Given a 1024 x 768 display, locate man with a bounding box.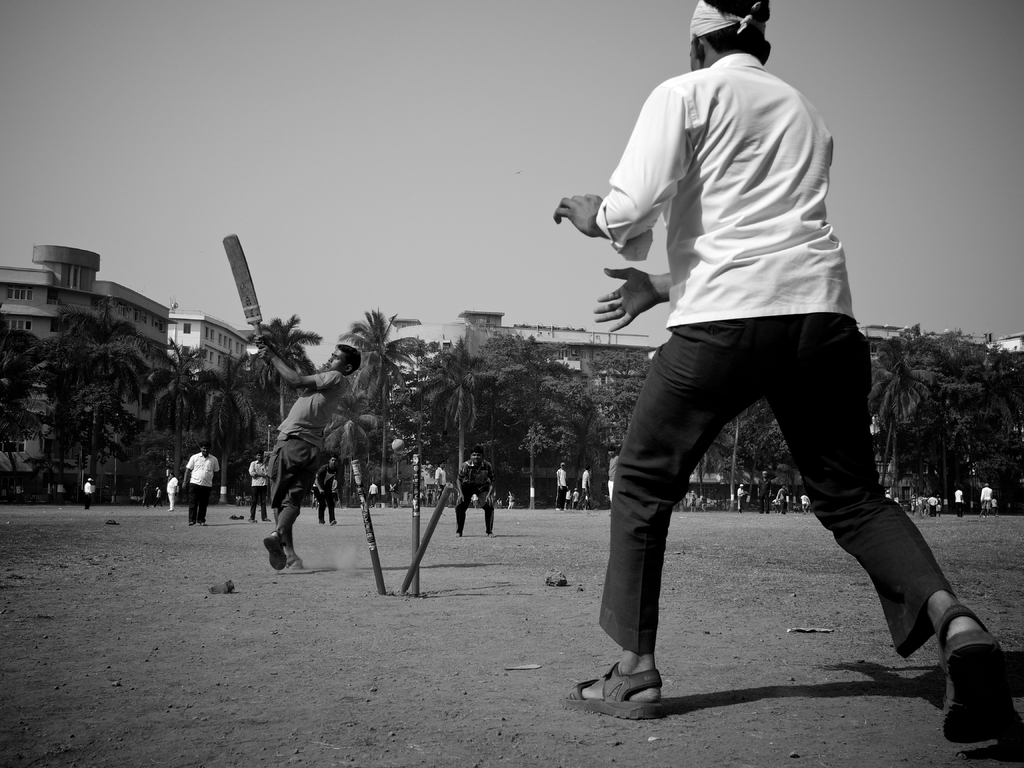
Located: crop(756, 472, 772, 511).
